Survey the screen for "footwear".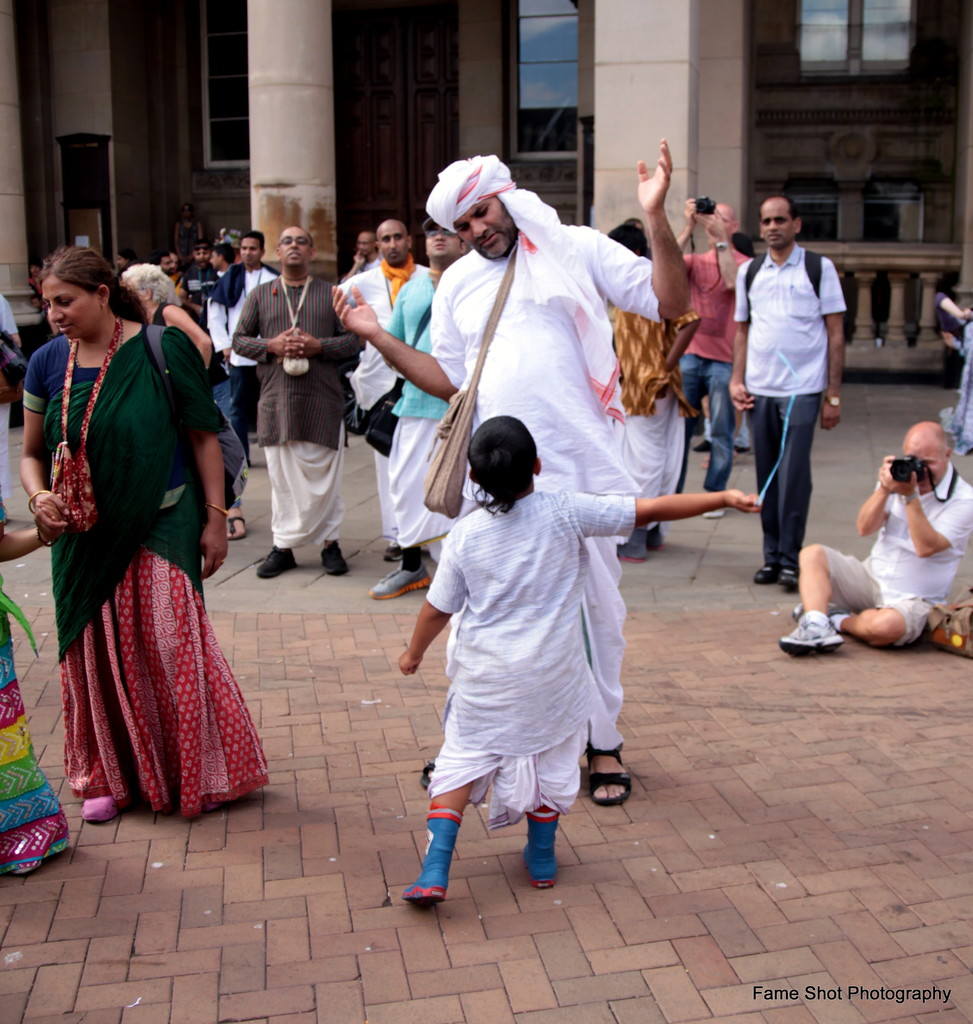
Survey found: detection(369, 562, 436, 599).
